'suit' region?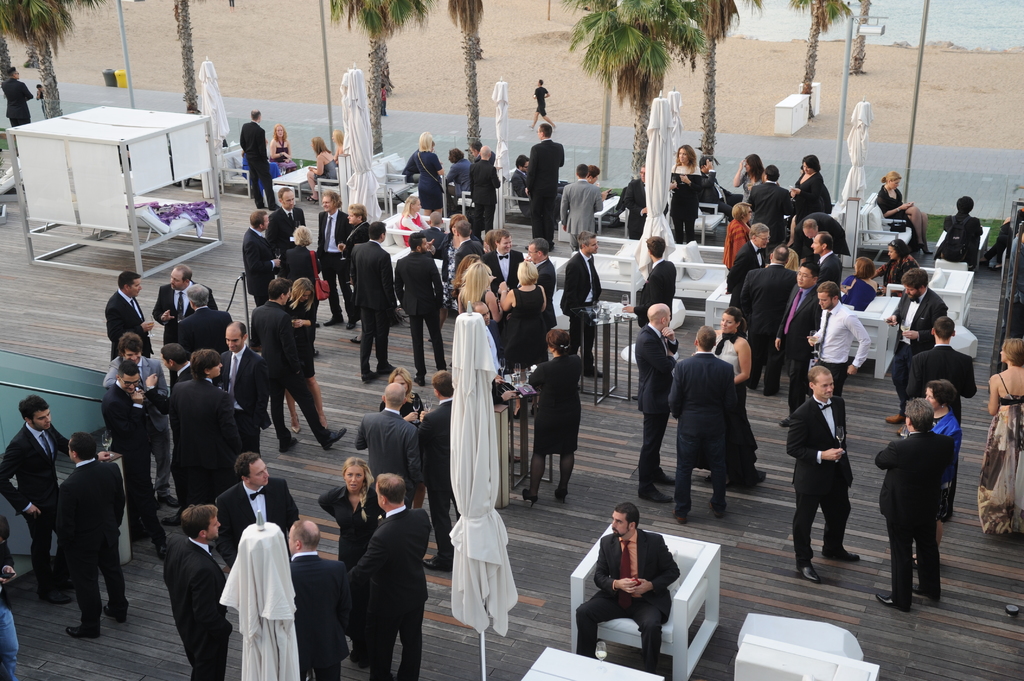
x1=776 y1=283 x2=824 y2=421
